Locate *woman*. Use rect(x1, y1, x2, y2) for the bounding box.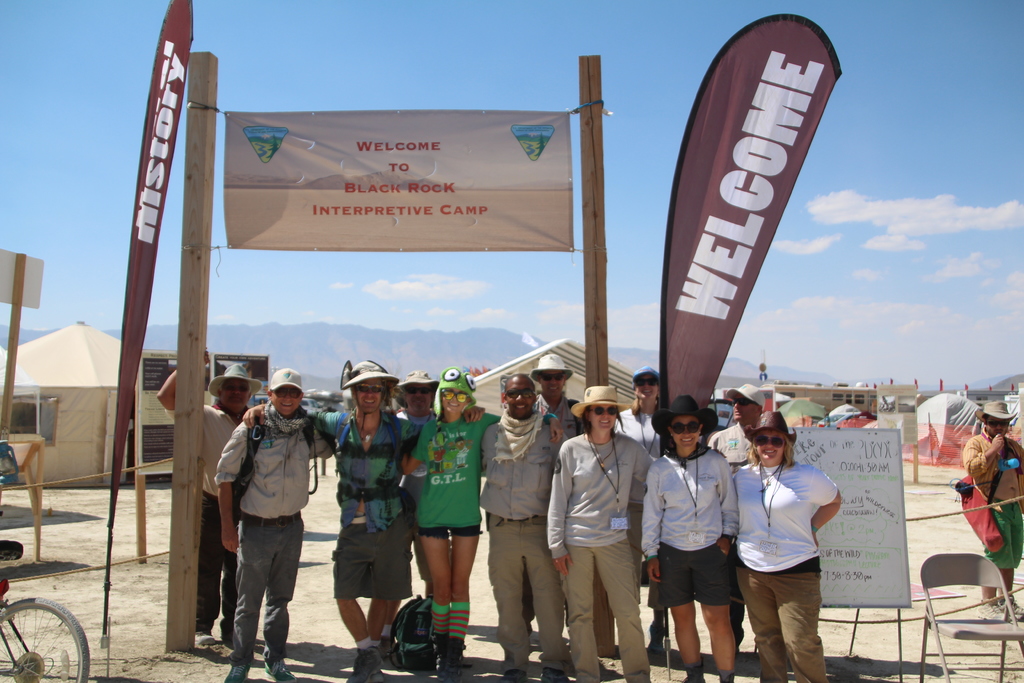
rect(399, 366, 566, 677).
